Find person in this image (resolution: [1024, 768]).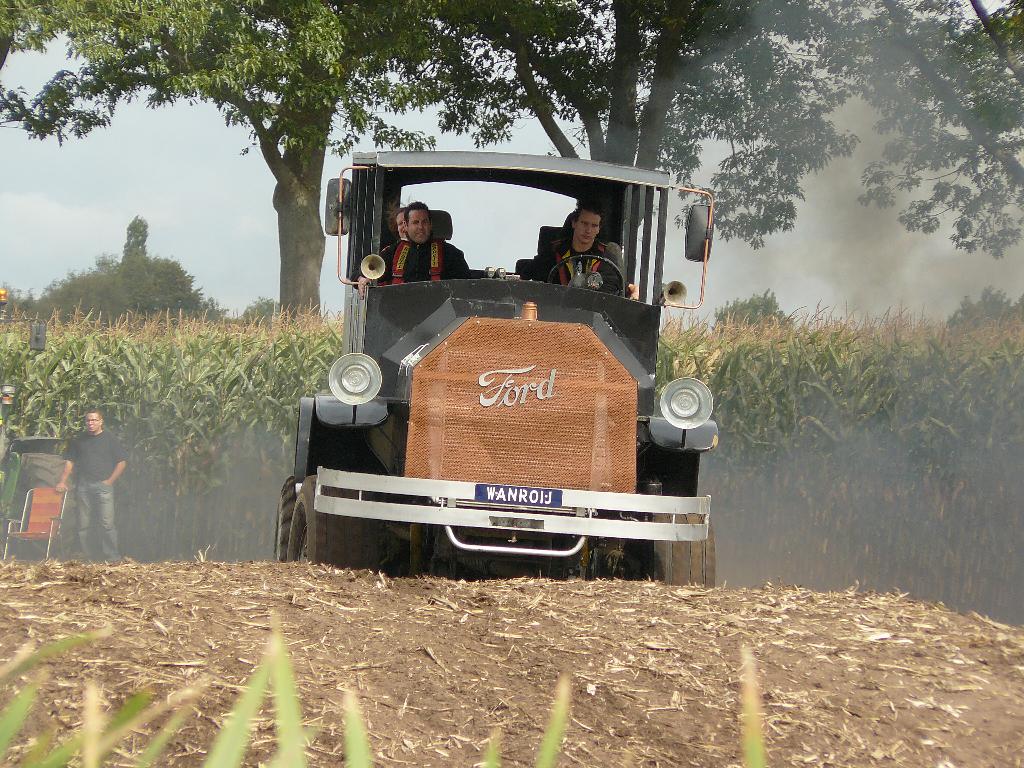
l=55, t=406, r=129, b=564.
